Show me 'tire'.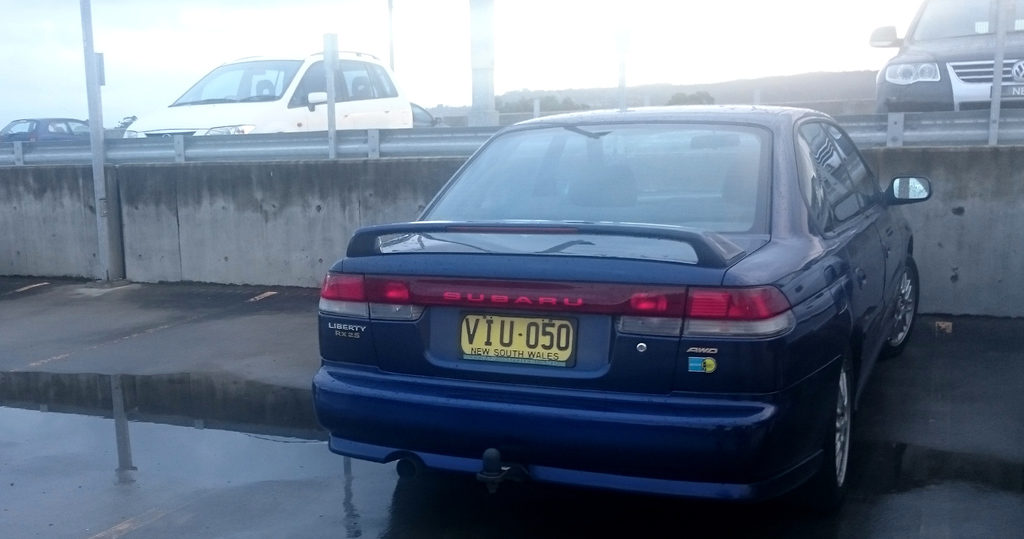
'tire' is here: locate(807, 317, 878, 503).
